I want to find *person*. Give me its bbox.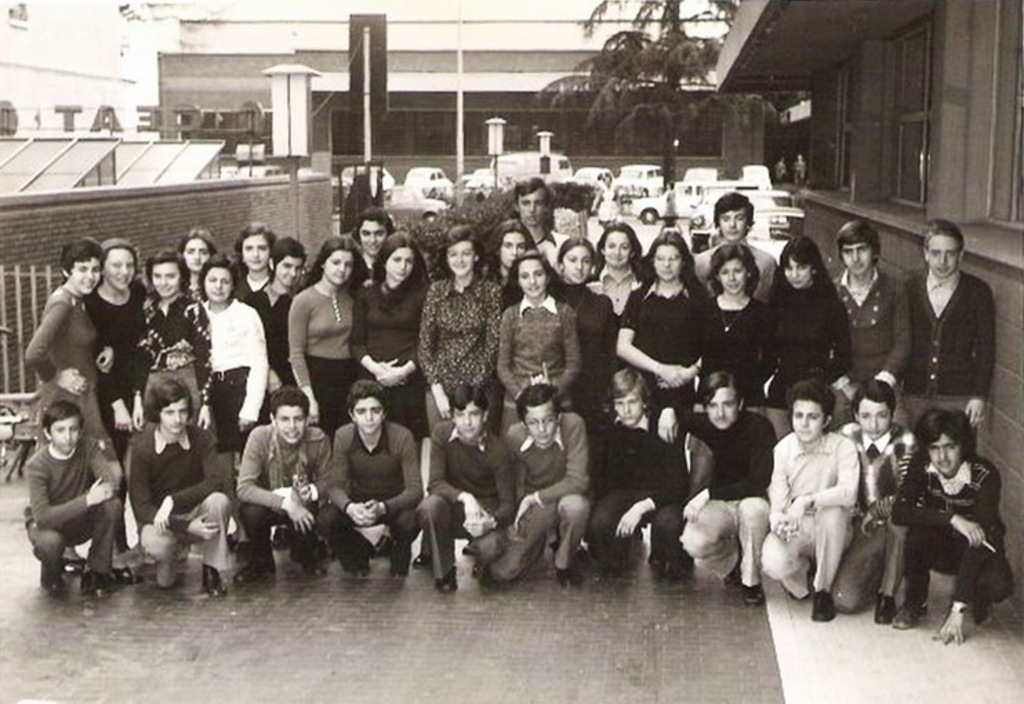
bbox=(146, 247, 213, 421).
